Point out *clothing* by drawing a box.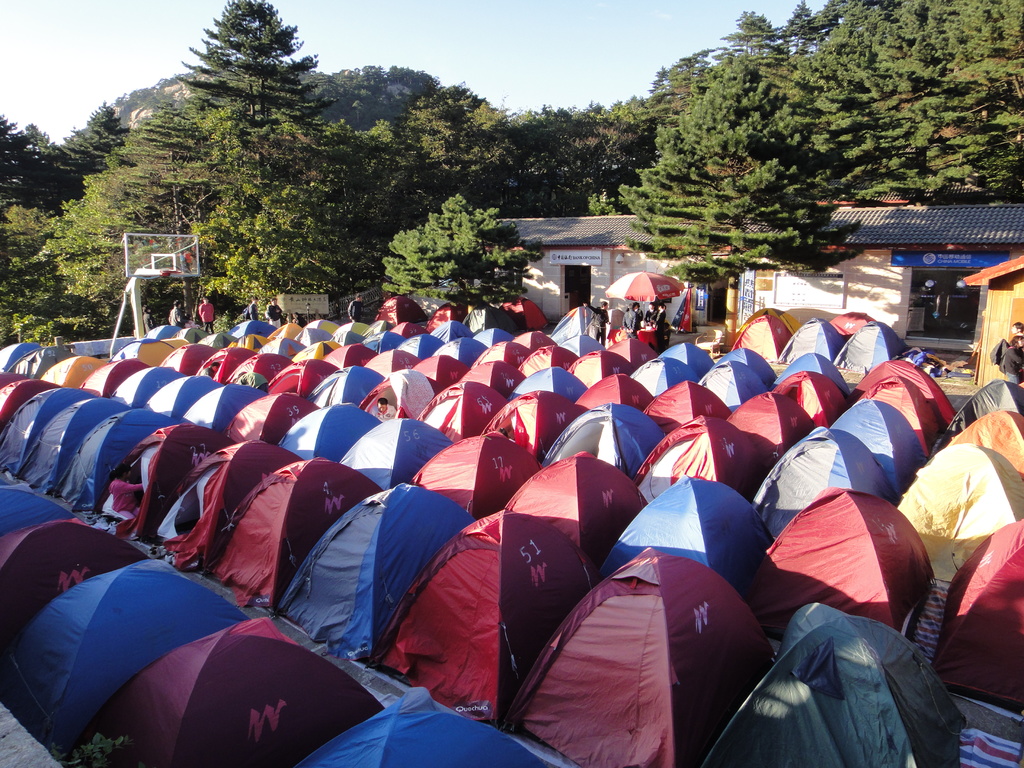
[199, 301, 214, 332].
